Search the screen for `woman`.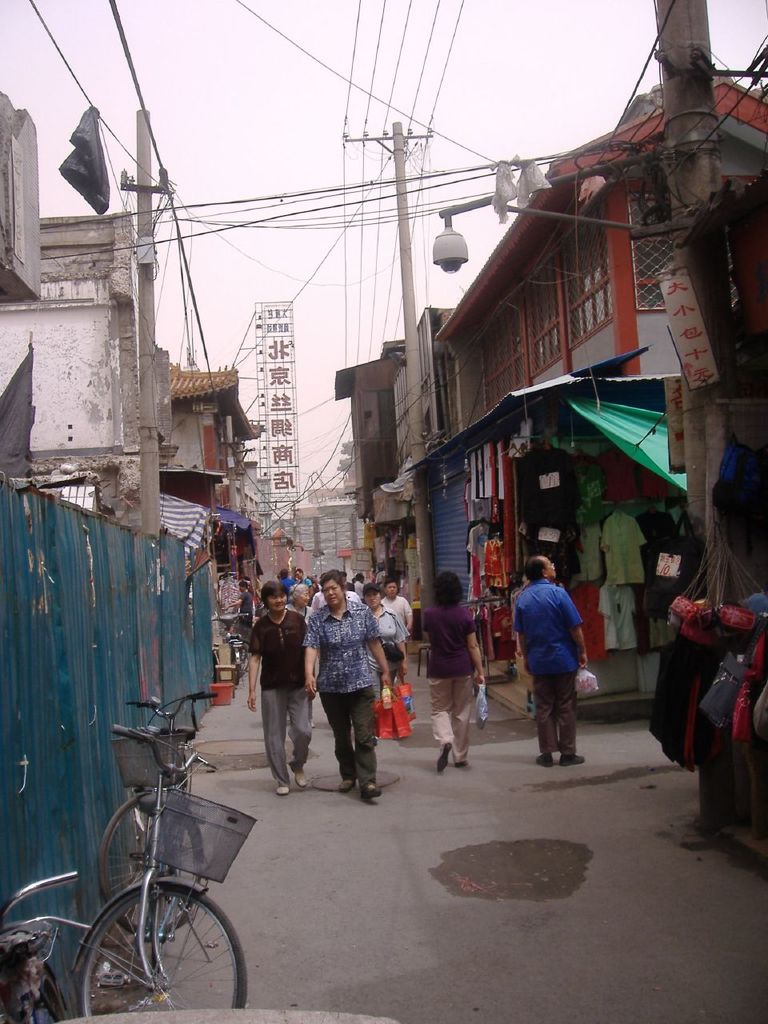
Found at 419,562,498,782.
